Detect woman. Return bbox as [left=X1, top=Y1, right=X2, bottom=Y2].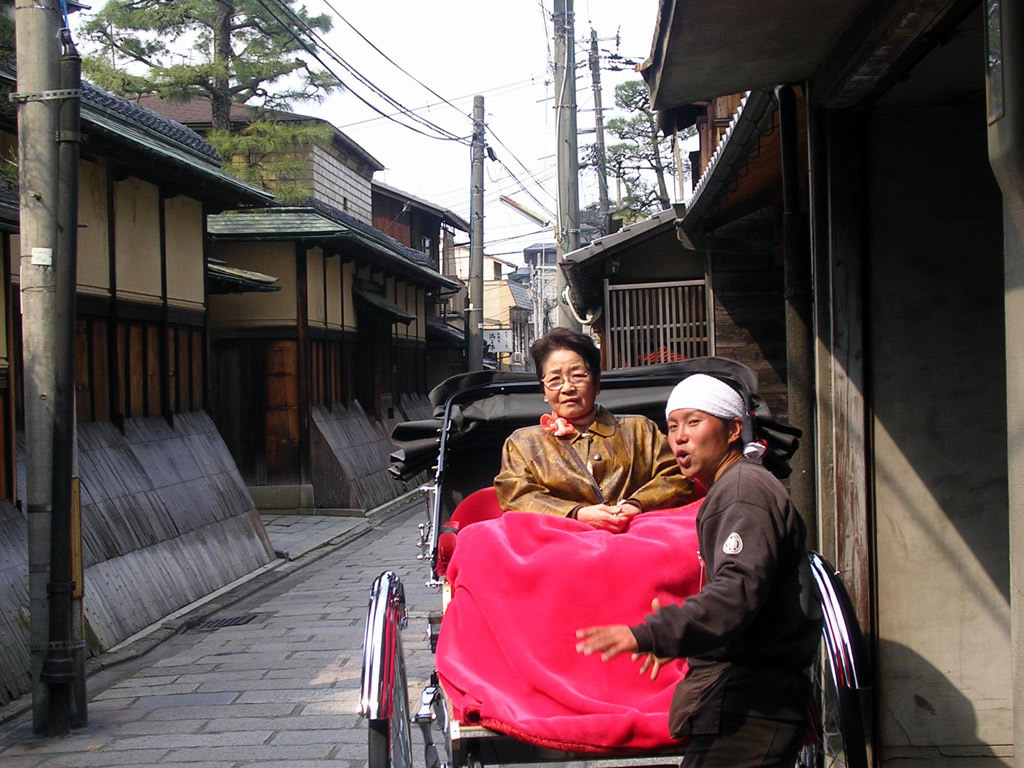
[left=493, top=326, right=699, bottom=536].
